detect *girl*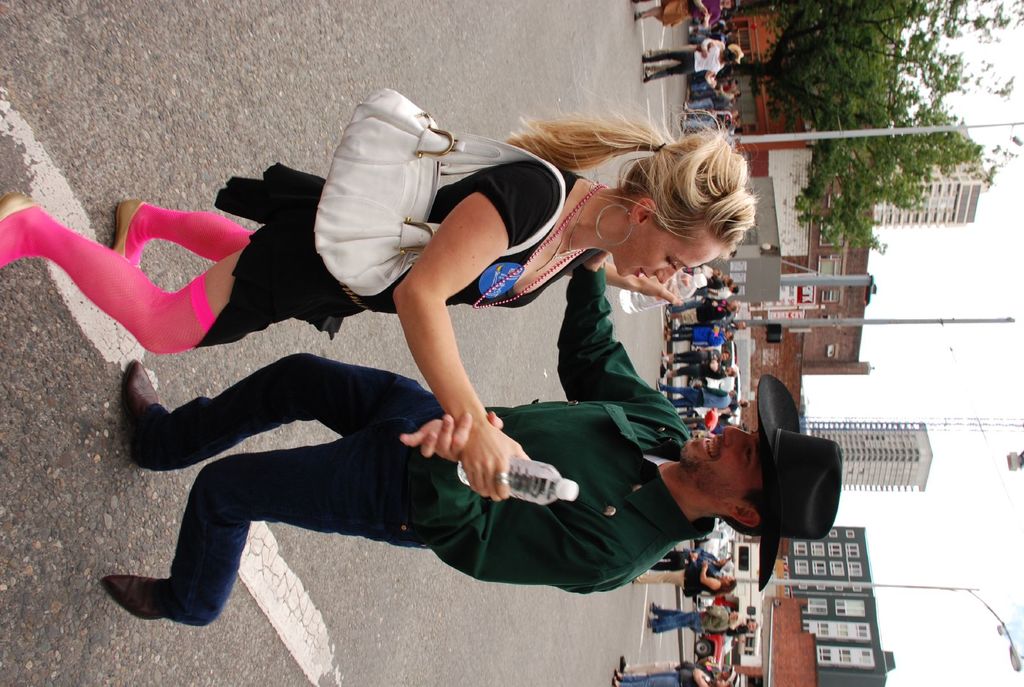
(0, 102, 755, 505)
